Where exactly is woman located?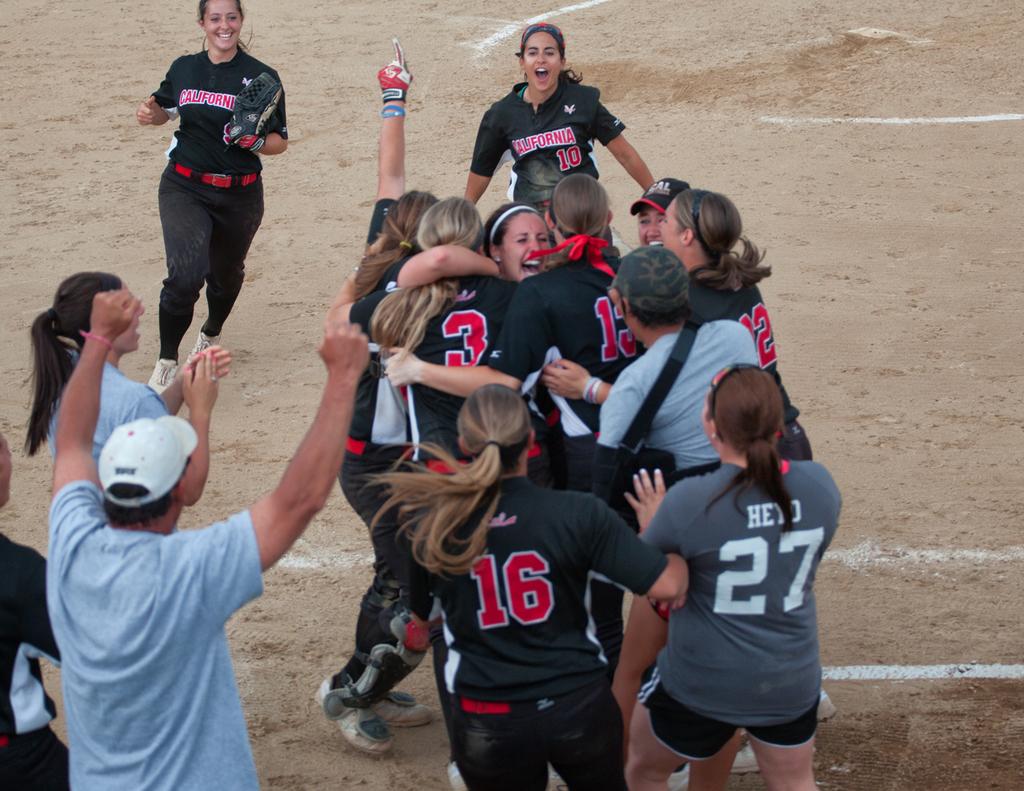
Its bounding box is 19 266 233 516.
